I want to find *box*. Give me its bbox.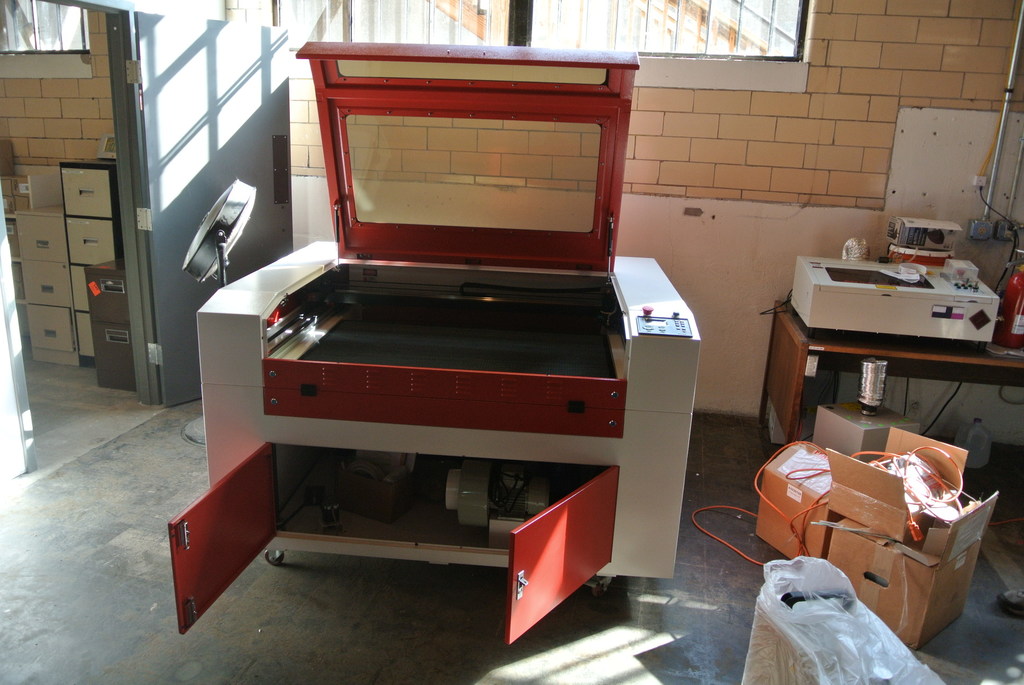
x1=789 y1=426 x2=992 y2=643.
